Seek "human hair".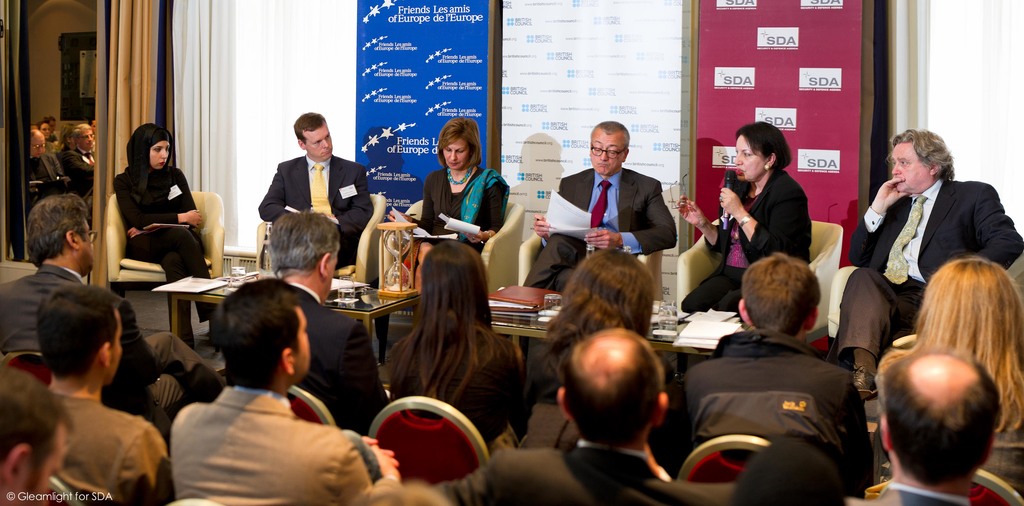
box(603, 119, 631, 136).
